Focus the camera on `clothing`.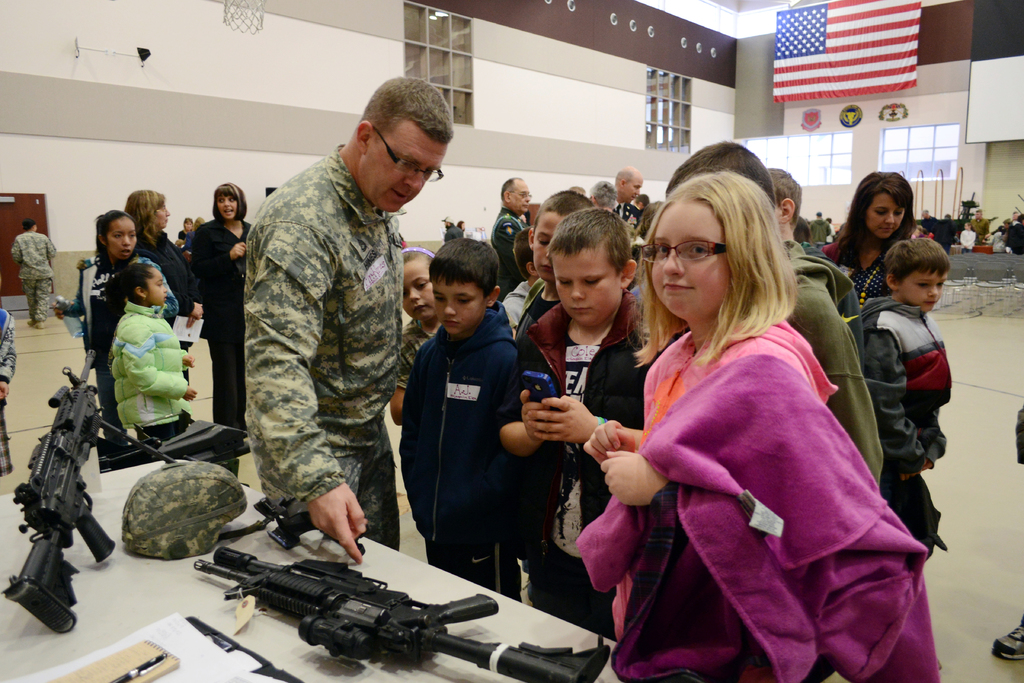
Focus region: [x1=8, y1=229, x2=56, y2=327].
